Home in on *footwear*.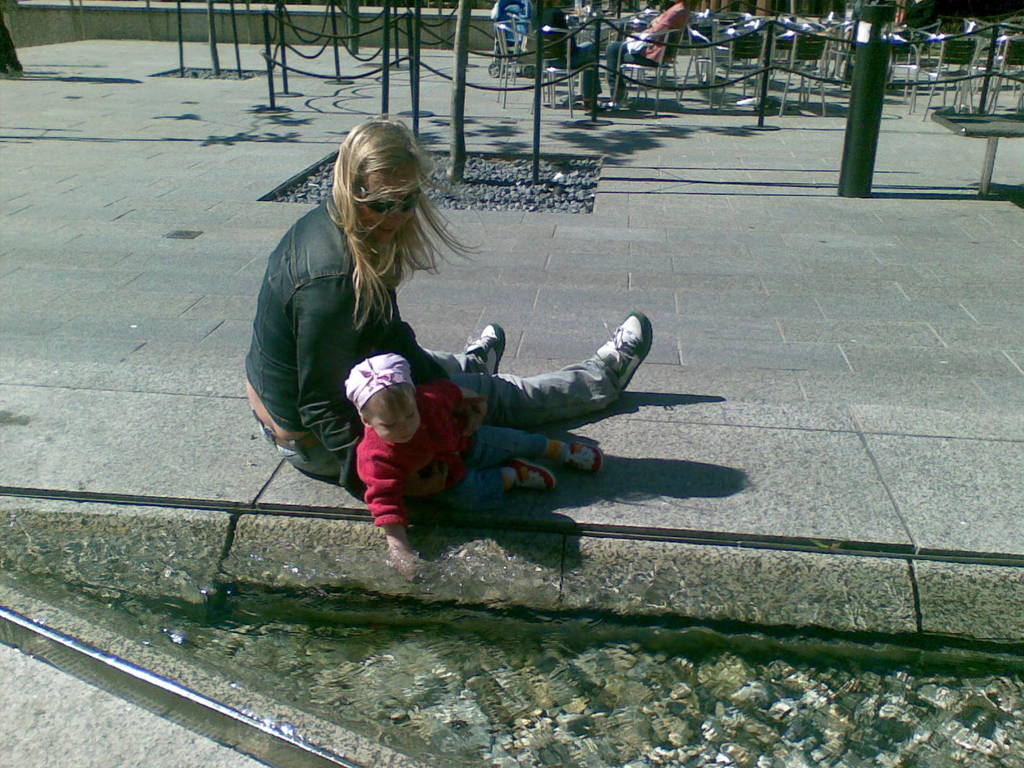
Homed in at [467, 322, 509, 378].
